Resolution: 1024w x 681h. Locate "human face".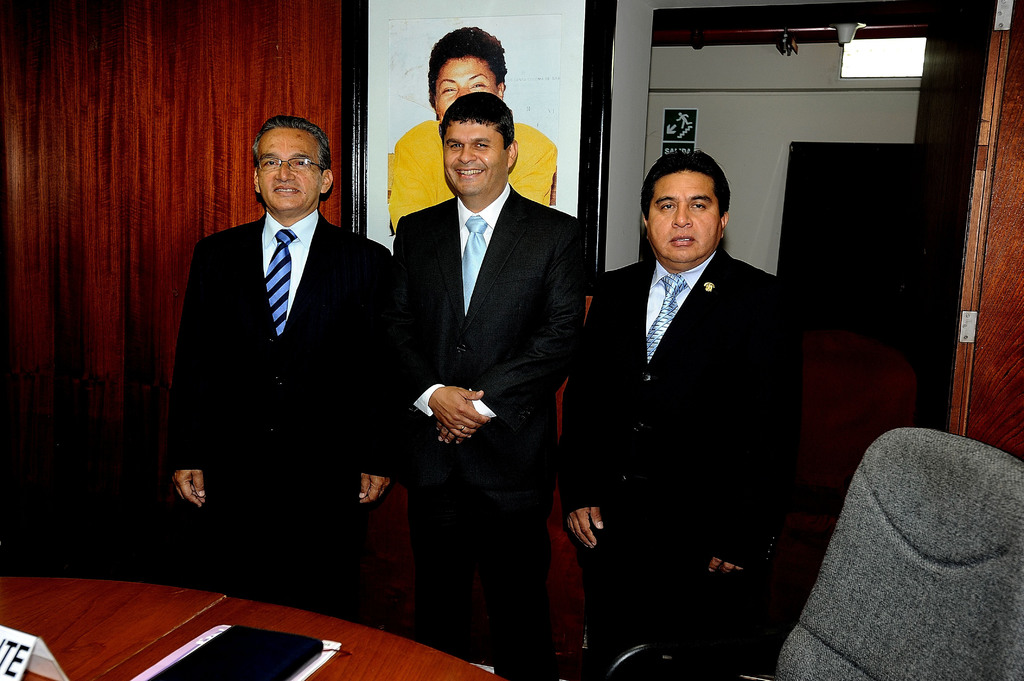
box(432, 54, 497, 120).
